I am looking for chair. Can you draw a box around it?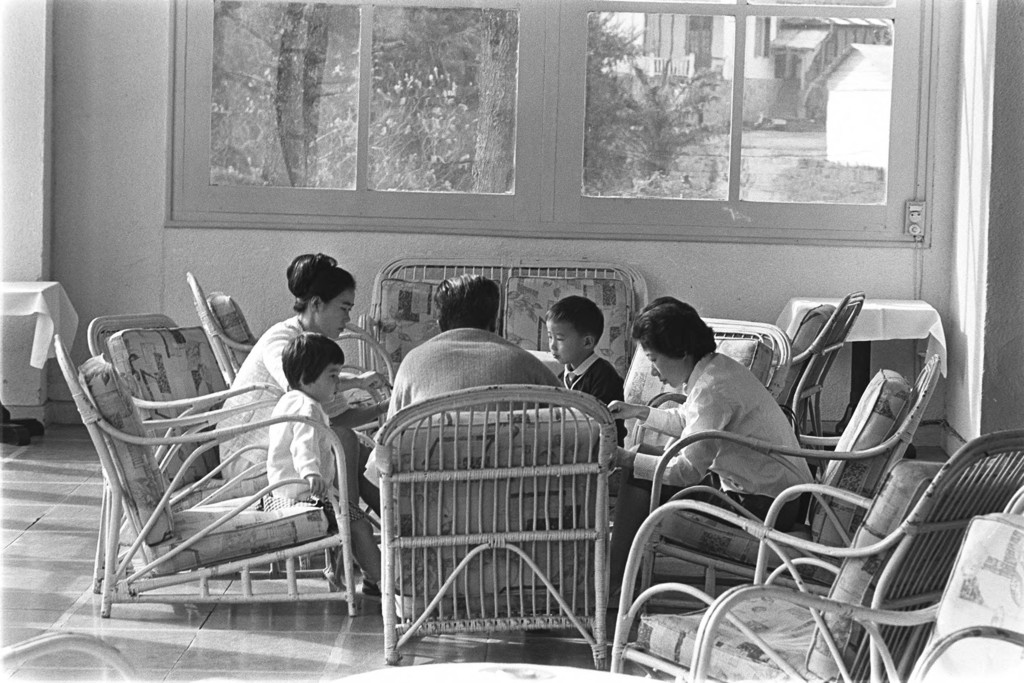
Sure, the bounding box is locate(89, 311, 283, 559).
